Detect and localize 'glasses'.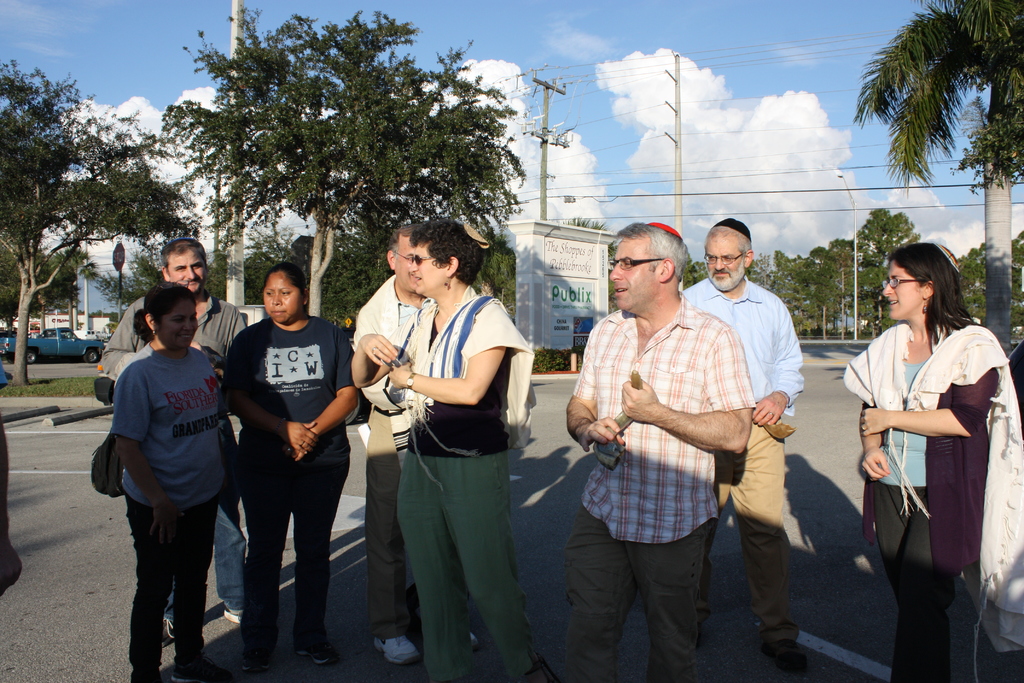
Localized at select_region(157, 278, 191, 293).
